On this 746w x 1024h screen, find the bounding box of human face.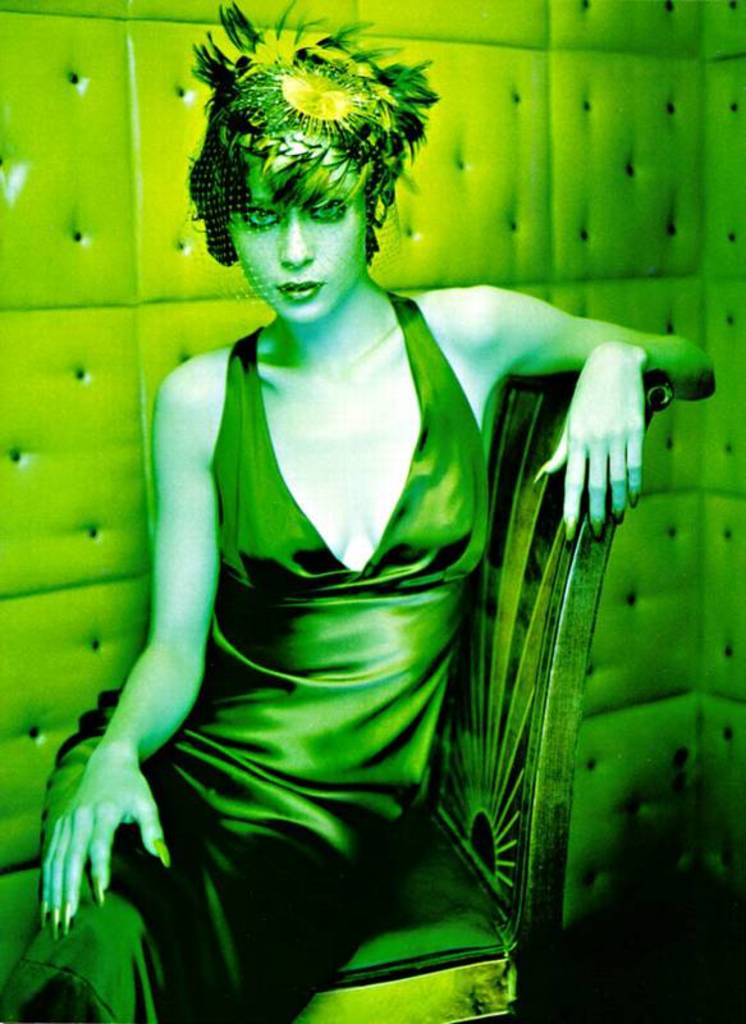
Bounding box: box=[230, 161, 365, 329].
